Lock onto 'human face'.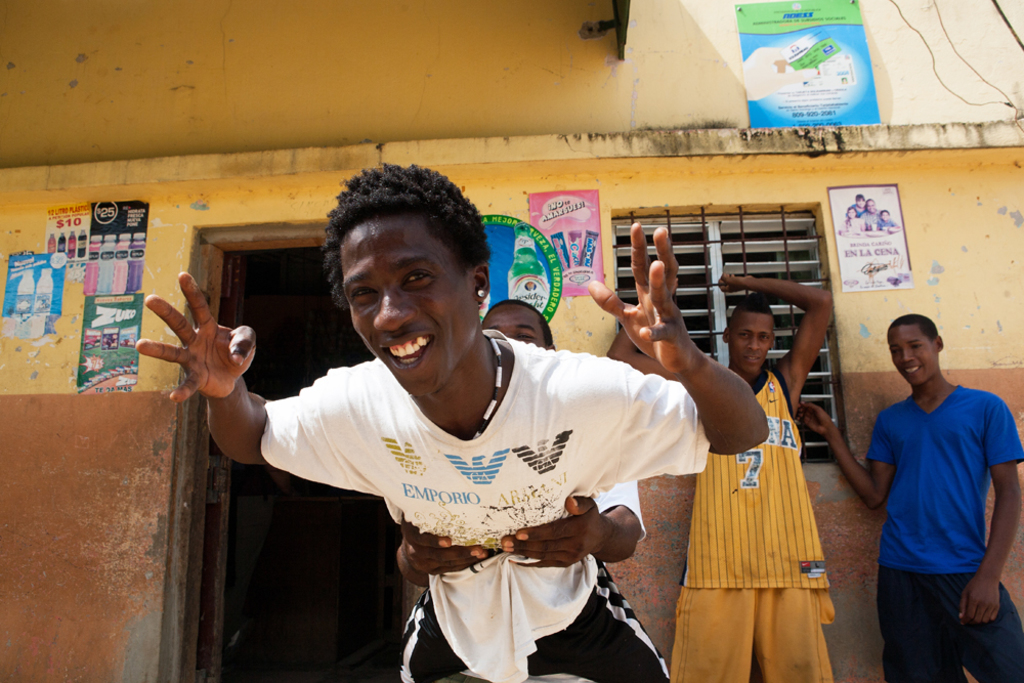
Locked: x1=893 y1=326 x2=939 y2=382.
